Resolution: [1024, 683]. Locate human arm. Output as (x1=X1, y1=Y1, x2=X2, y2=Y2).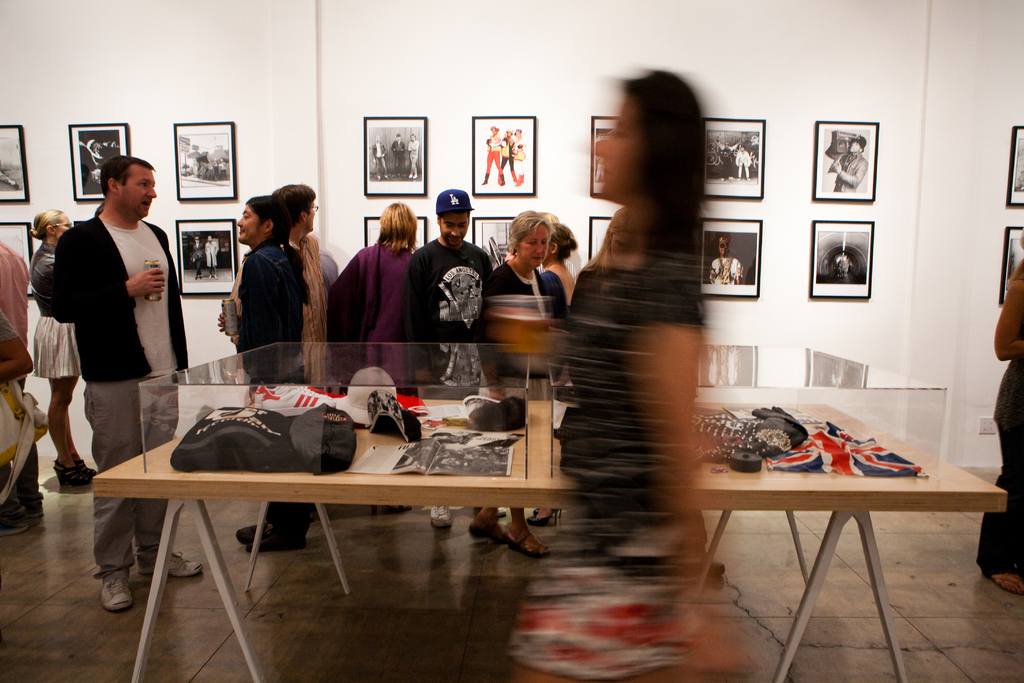
(x1=404, y1=264, x2=438, y2=389).
